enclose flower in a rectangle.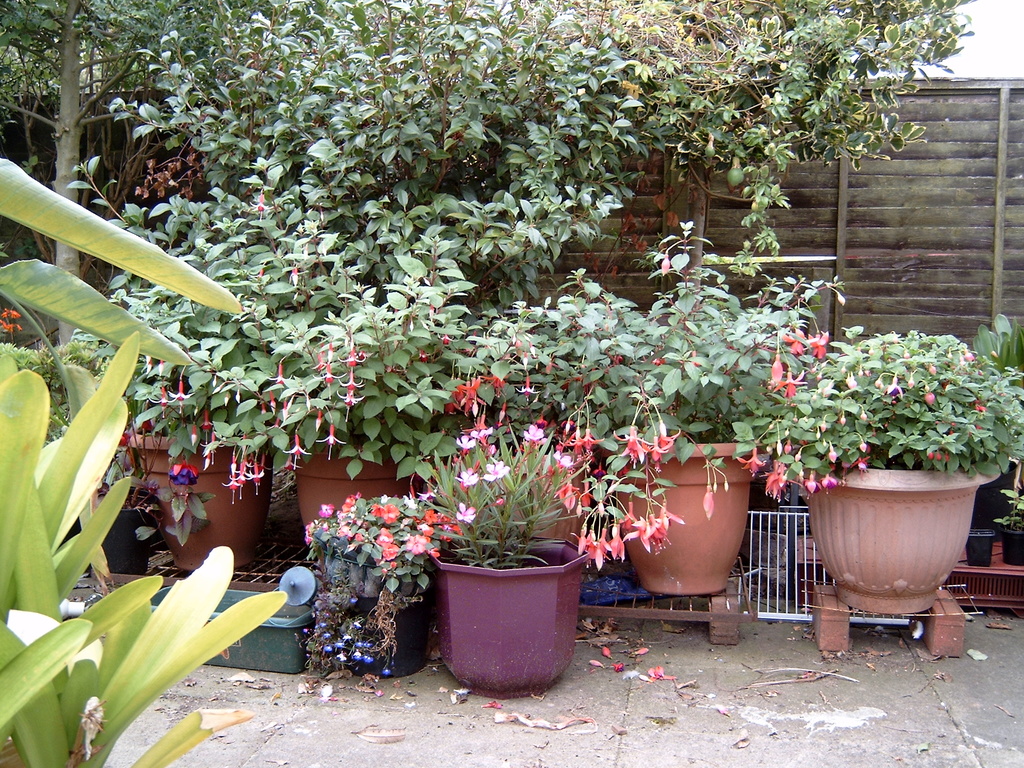
[x1=780, y1=321, x2=814, y2=357].
